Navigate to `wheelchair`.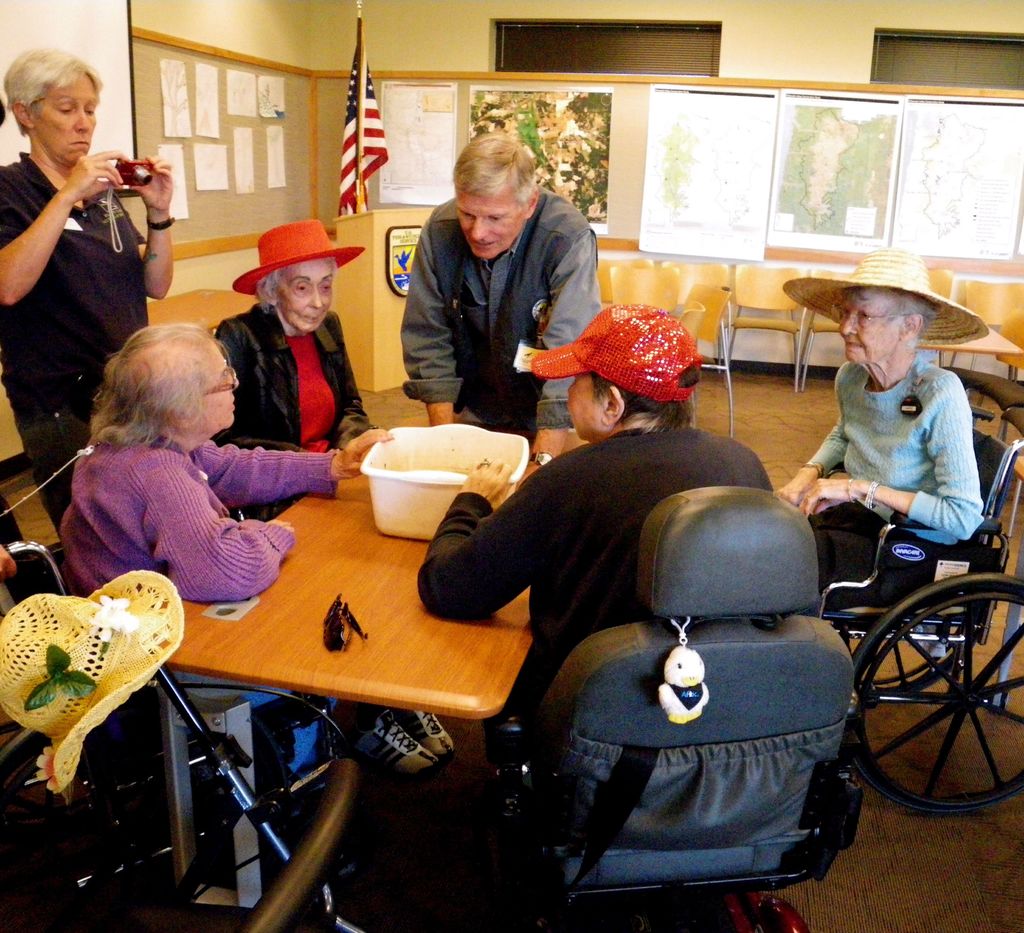
Navigation target: {"left": 819, "top": 422, "right": 1023, "bottom": 840}.
